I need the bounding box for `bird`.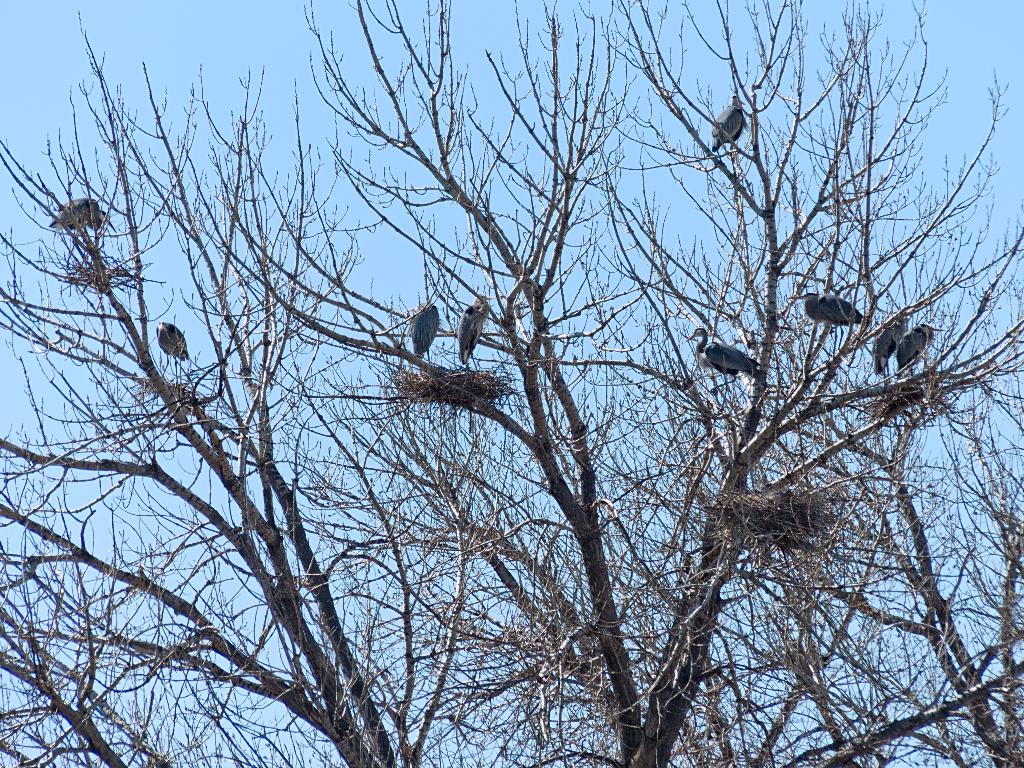
Here it is: pyautogui.locateOnScreen(684, 323, 758, 376).
